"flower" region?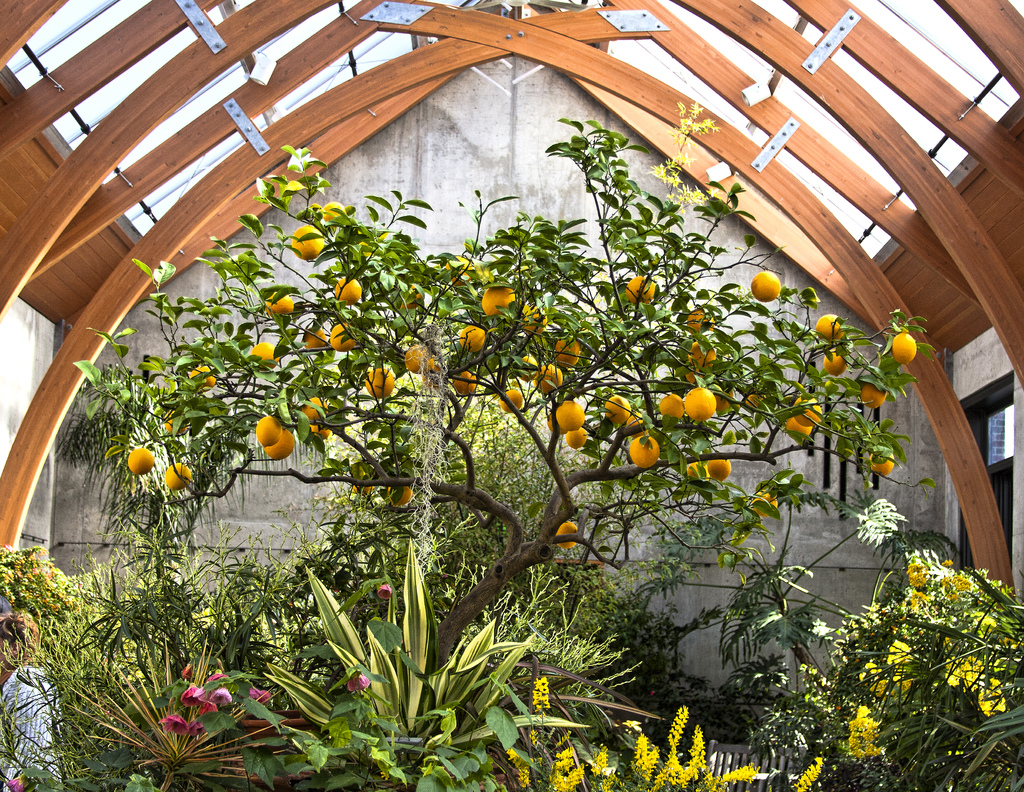
locate(945, 652, 983, 691)
